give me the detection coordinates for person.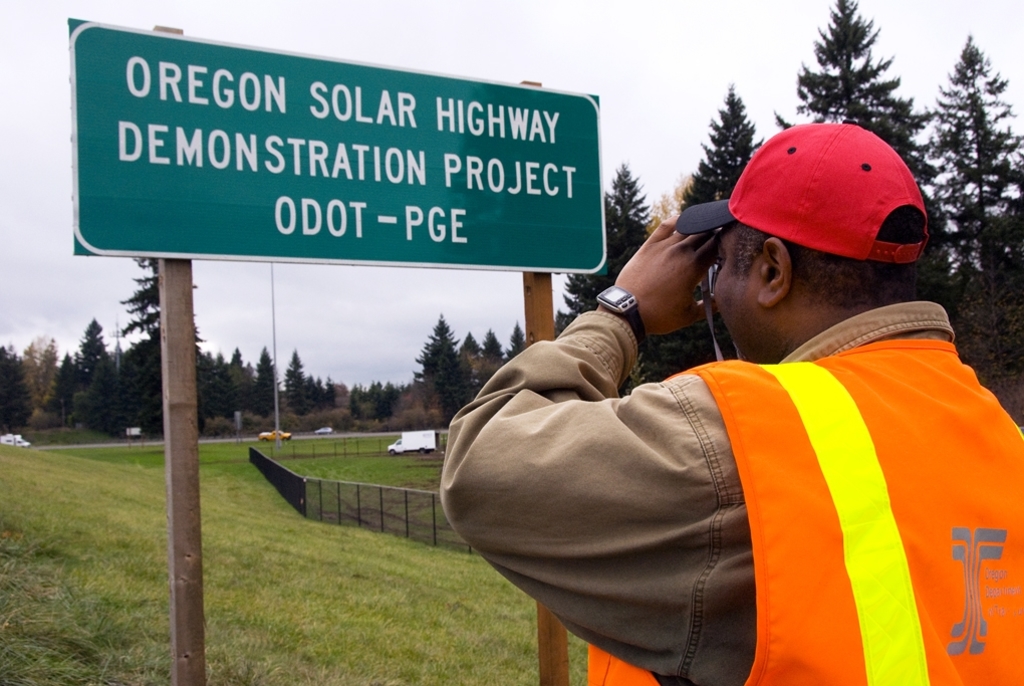
453/136/1007/672.
